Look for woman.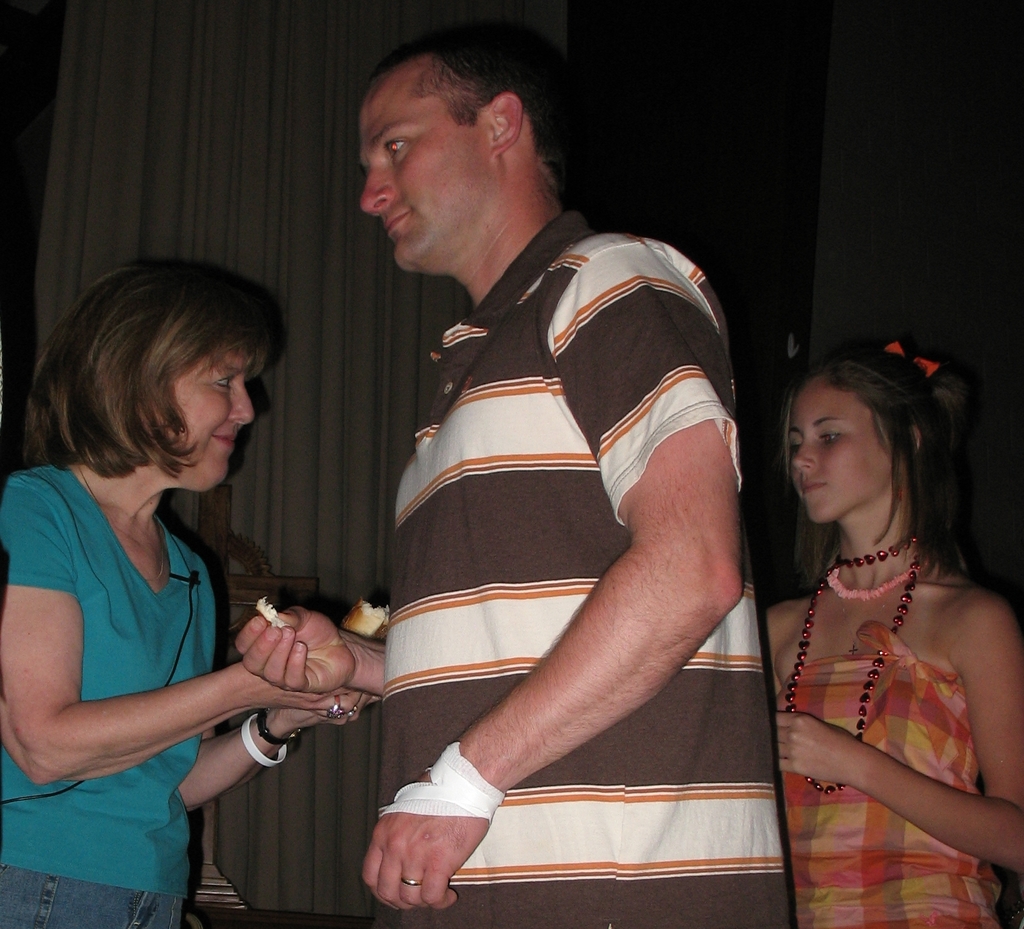
Found: region(12, 224, 306, 928).
